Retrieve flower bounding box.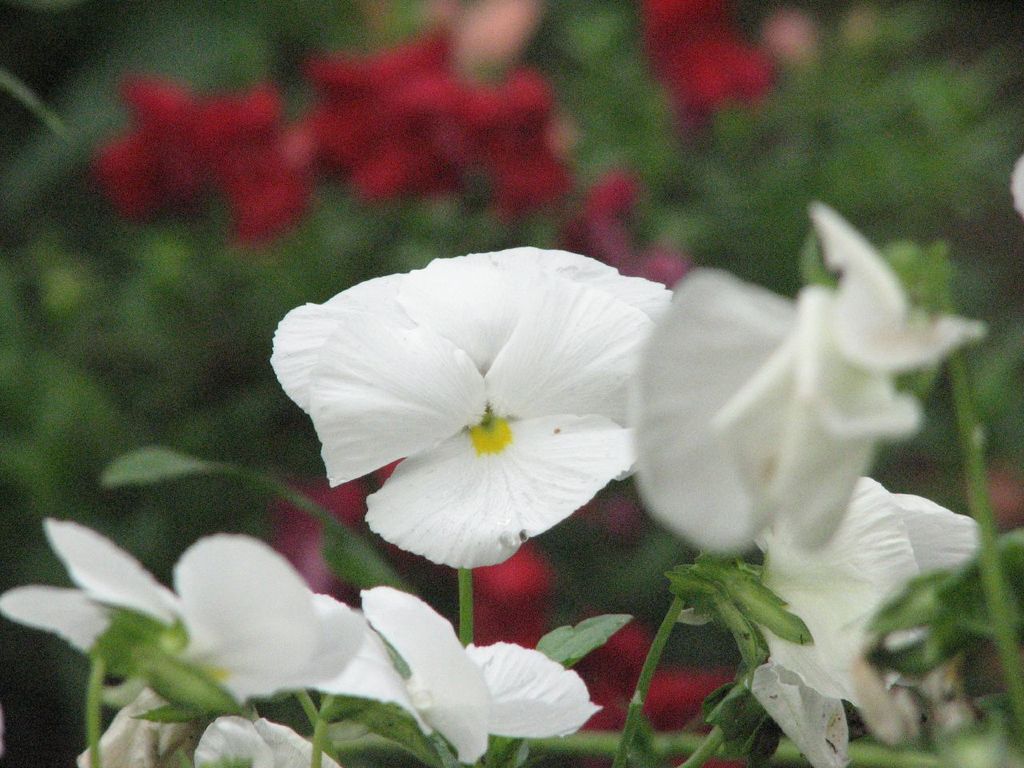
Bounding box: <box>272,244,682,574</box>.
